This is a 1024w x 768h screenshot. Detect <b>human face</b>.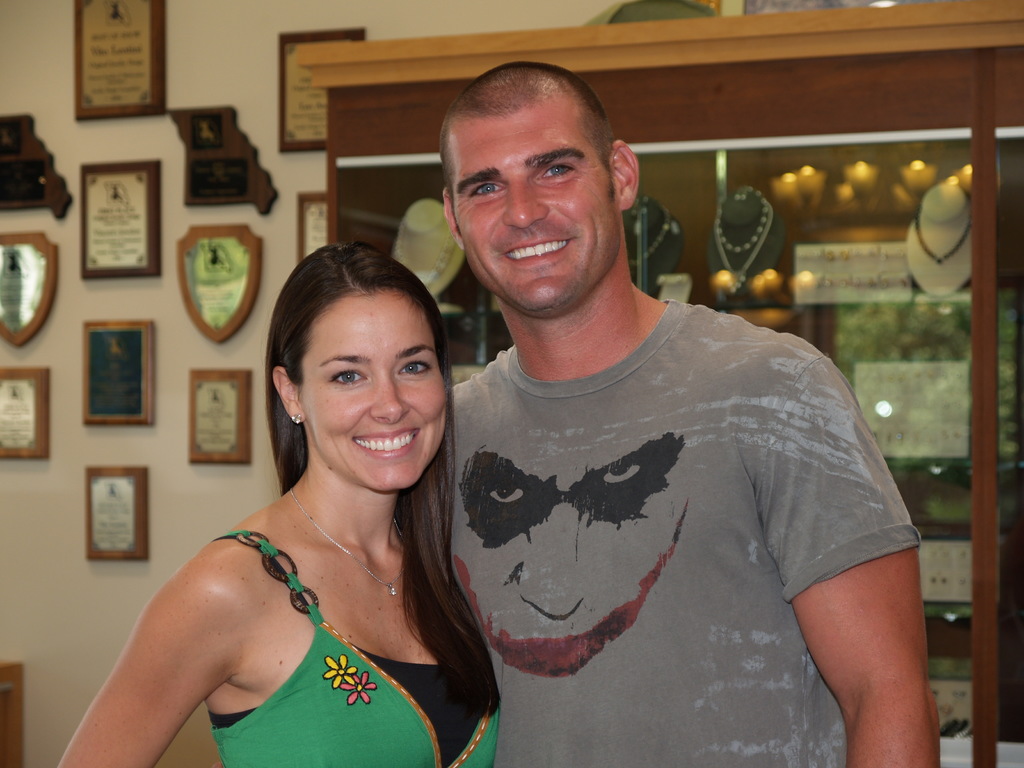
[454,99,622,312].
